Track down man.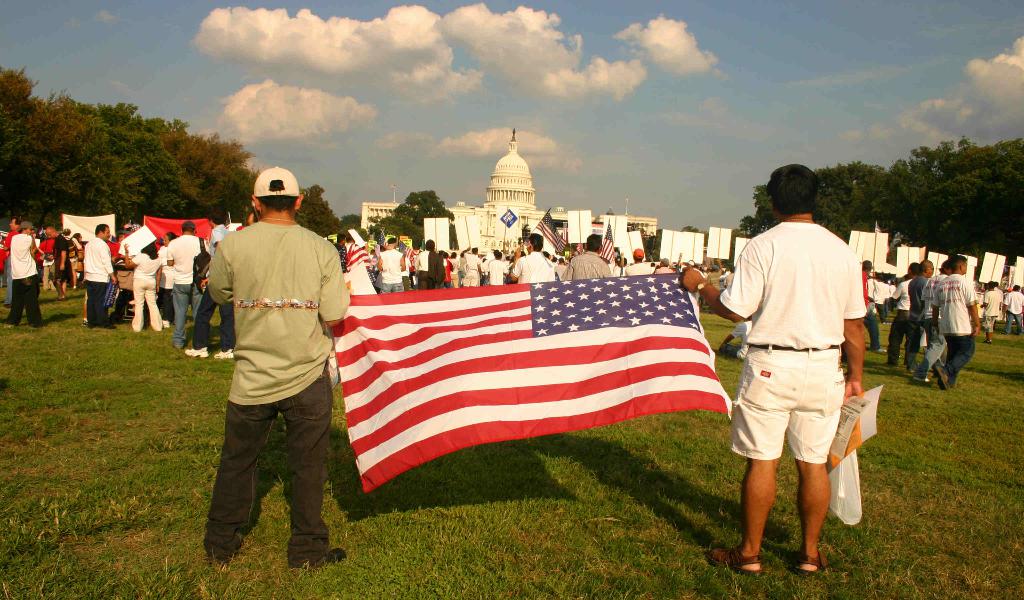
Tracked to box(678, 165, 900, 579).
